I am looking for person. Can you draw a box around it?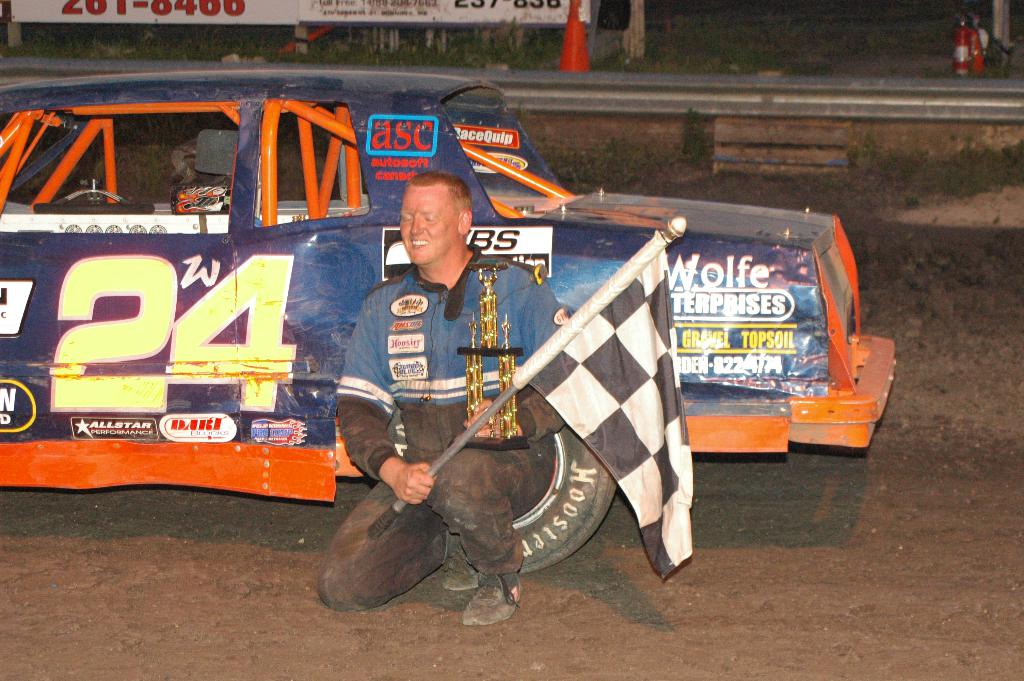
Sure, the bounding box is box=[316, 167, 570, 627].
